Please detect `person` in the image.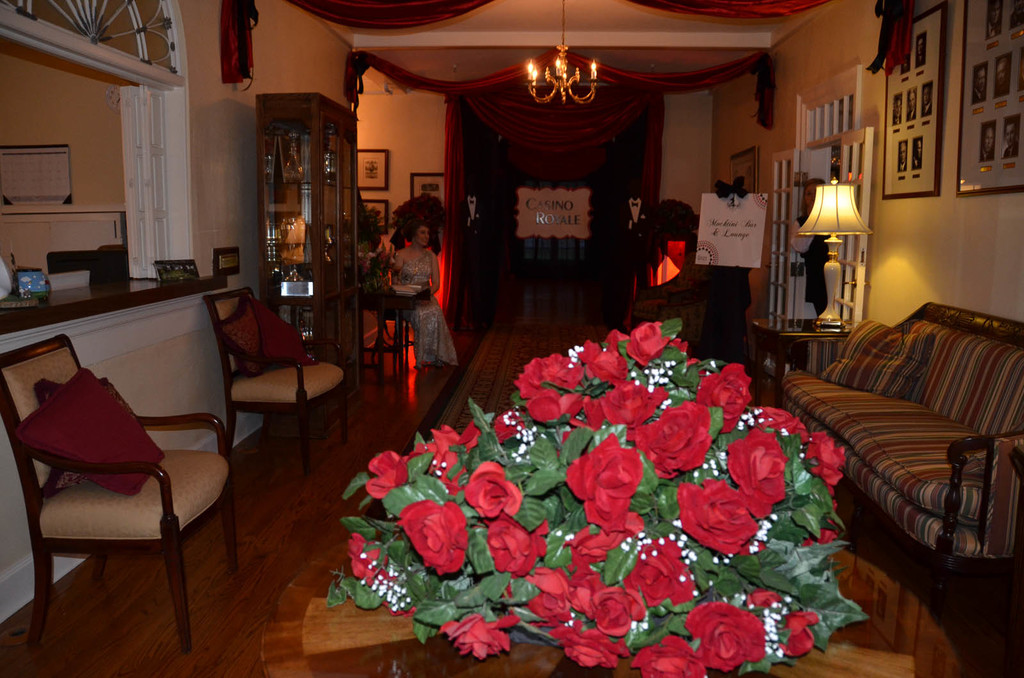
(left=1011, top=1, right=1023, bottom=29).
